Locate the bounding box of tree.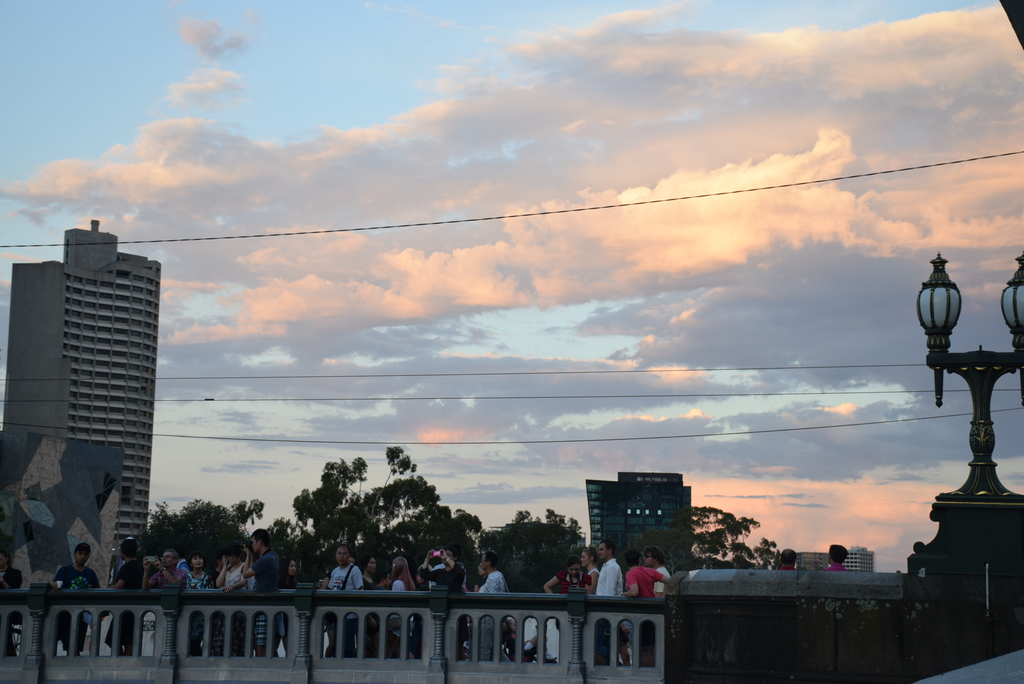
Bounding box: 690,502,787,578.
